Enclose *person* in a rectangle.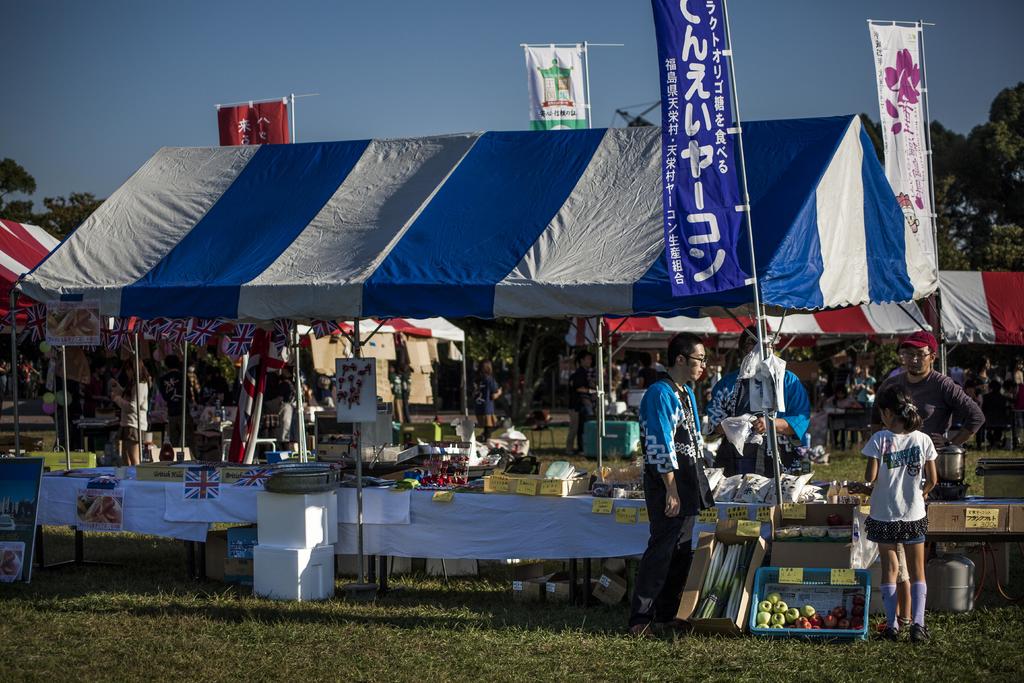
x1=570, y1=346, x2=601, y2=441.
